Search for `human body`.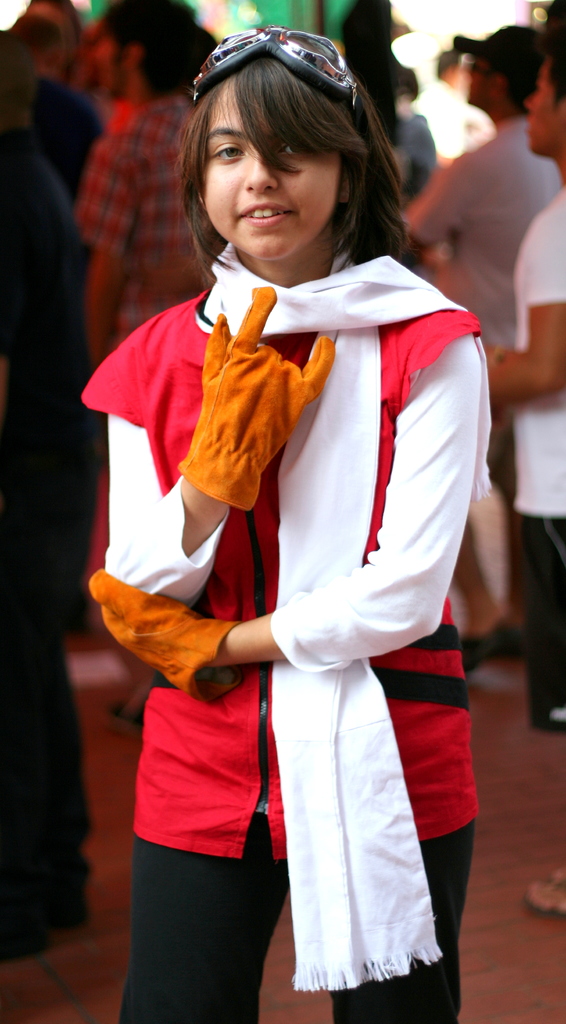
Found at (x1=89, y1=25, x2=446, y2=1023).
